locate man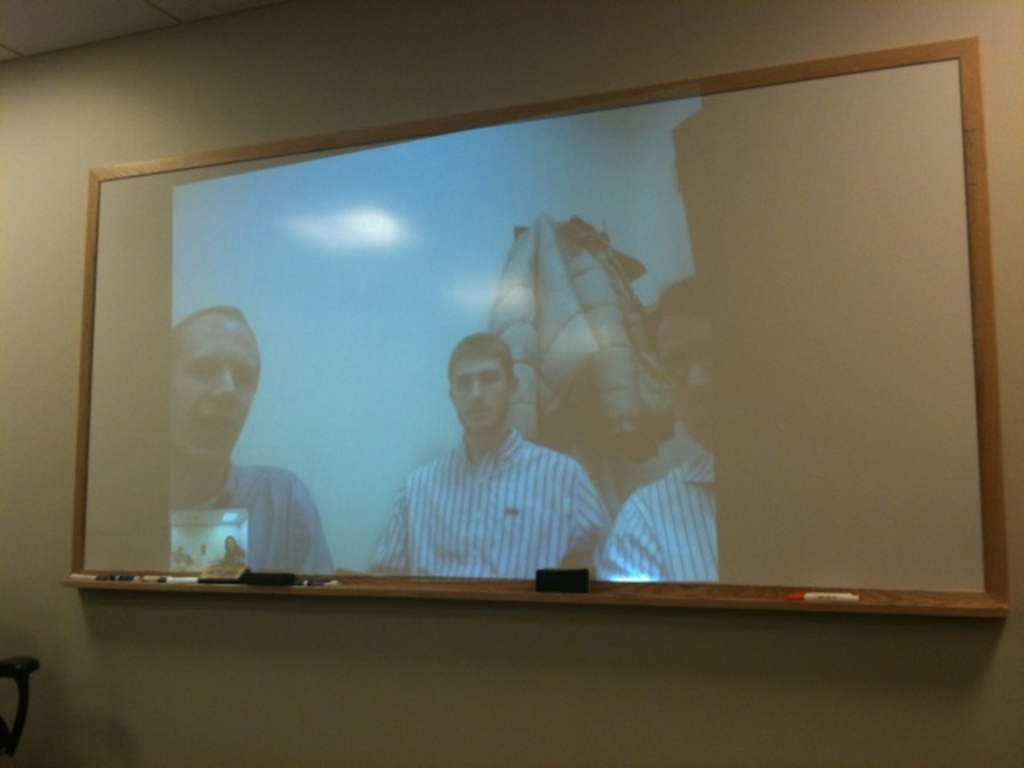
(x1=374, y1=342, x2=602, y2=565)
